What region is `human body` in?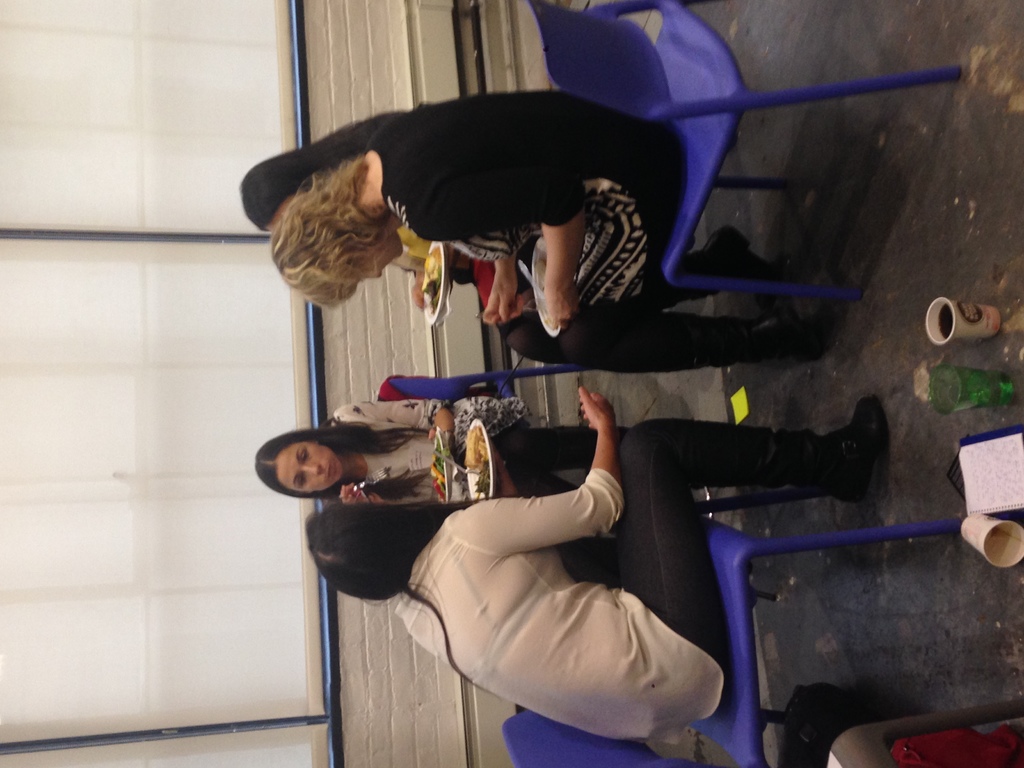
[left=256, top=396, right=588, bottom=500].
